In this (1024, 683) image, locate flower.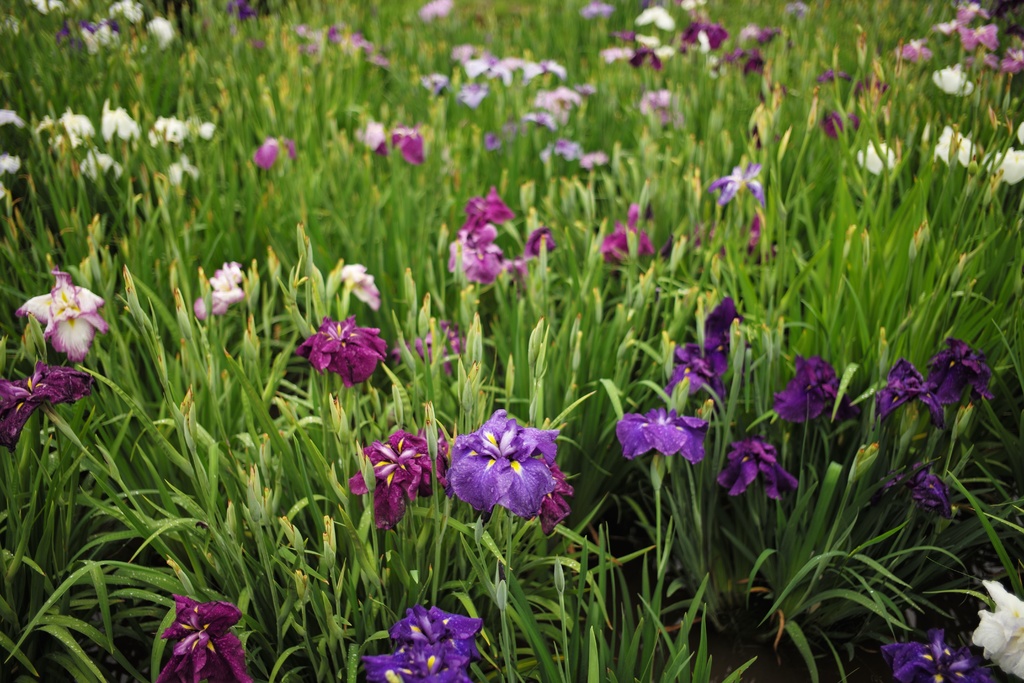
Bounding box: bbox=[74, 24, 110, 55].
